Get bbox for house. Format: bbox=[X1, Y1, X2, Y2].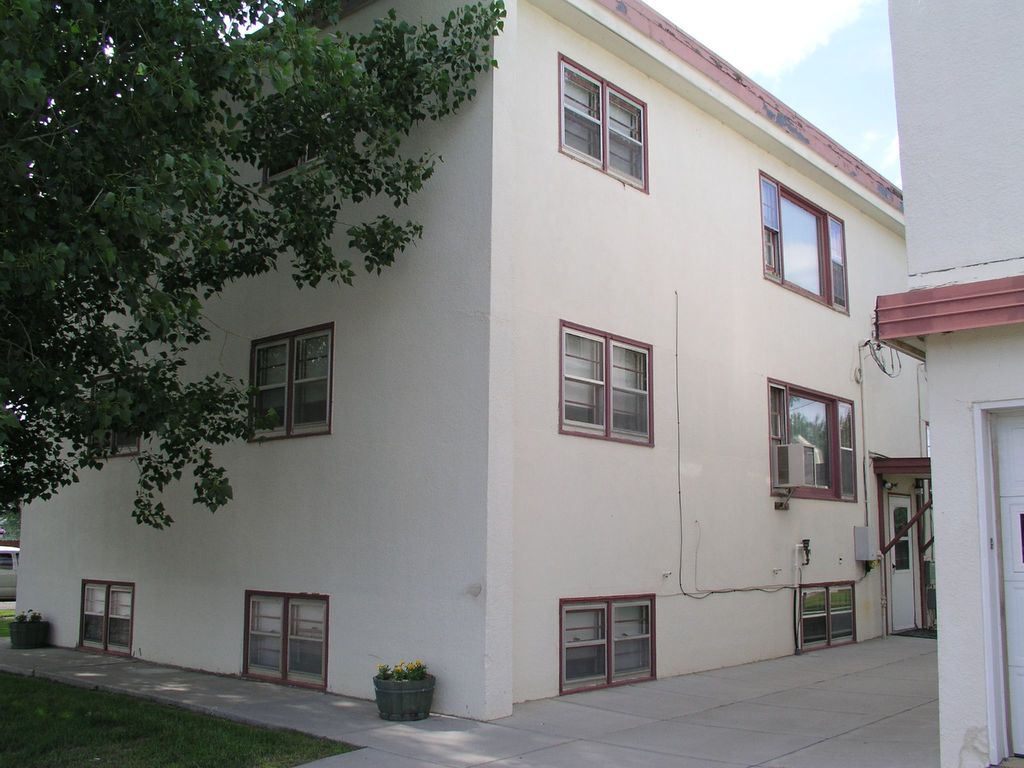
bbox=[876, 0, 1023, 767].
